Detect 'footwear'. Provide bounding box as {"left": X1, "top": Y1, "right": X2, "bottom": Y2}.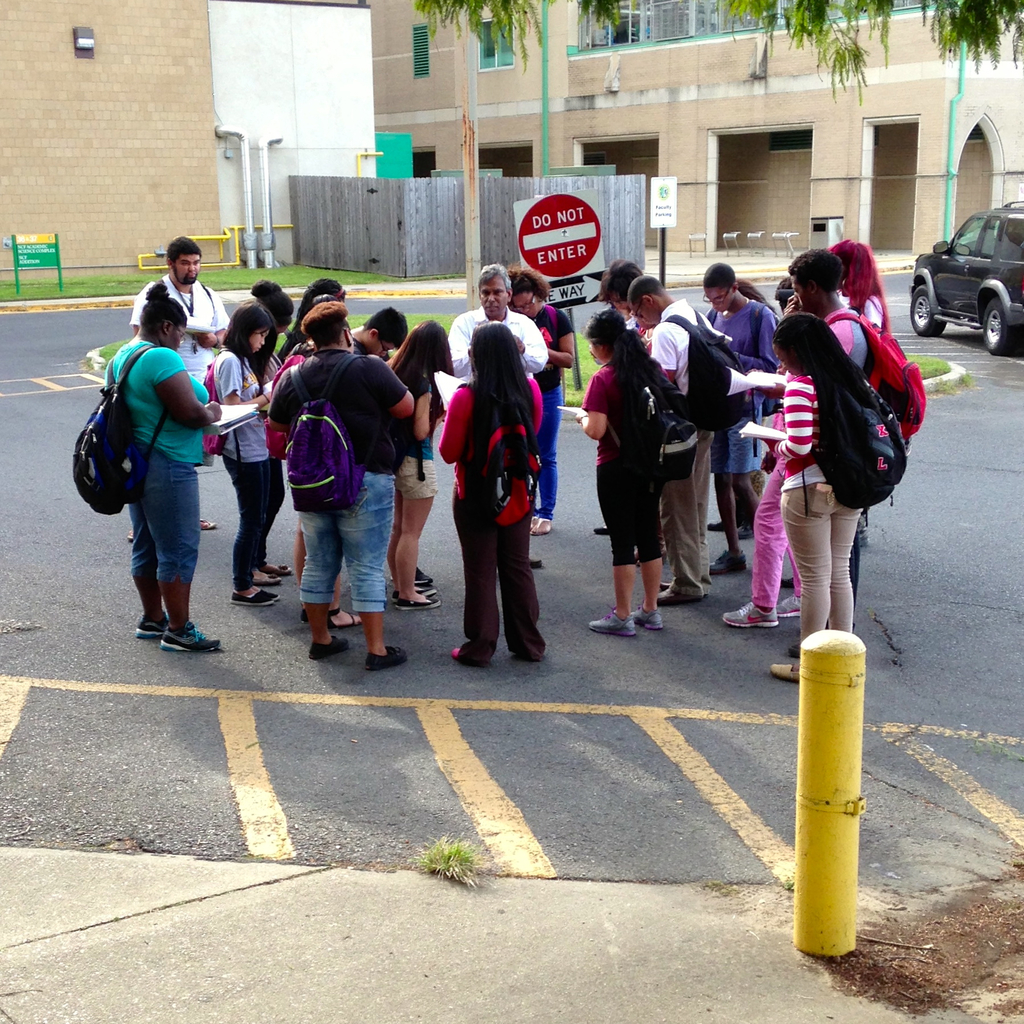
{"left": 367, "top": 645, "right": 407, "bottom": 668}.
